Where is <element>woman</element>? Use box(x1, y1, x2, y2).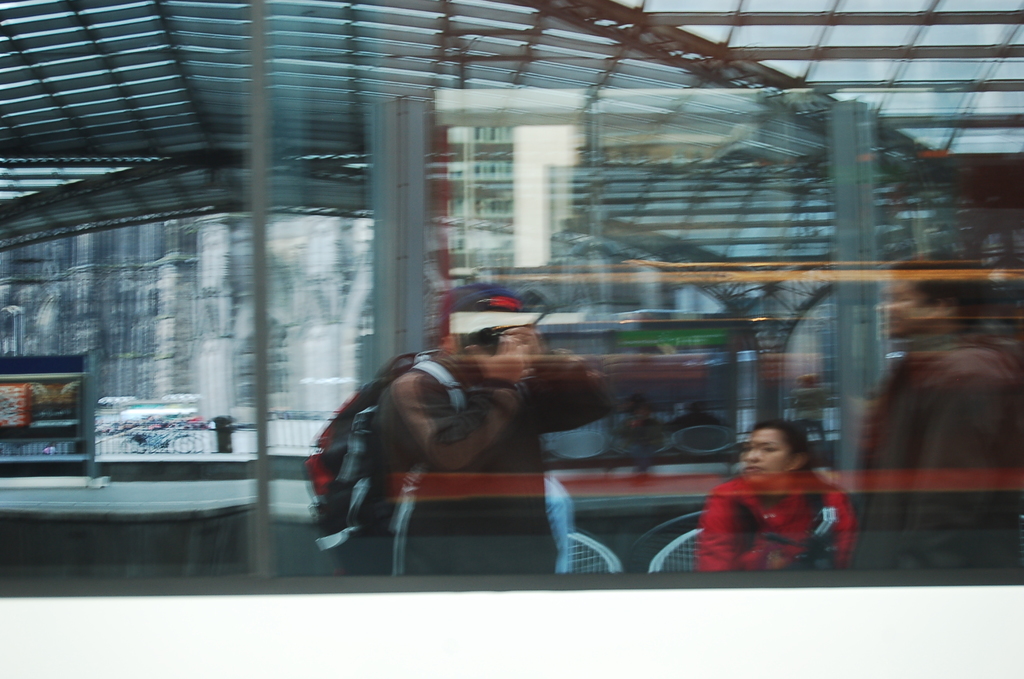
box(699, 404, 860, 580).
